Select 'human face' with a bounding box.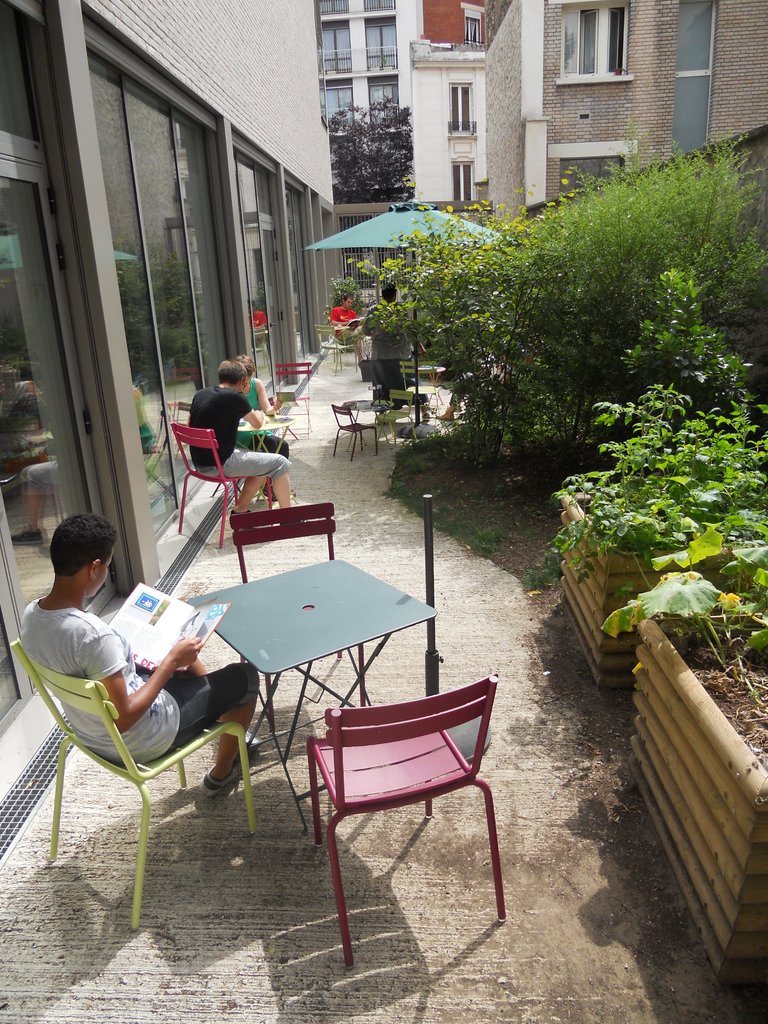
343 297 353 309.
